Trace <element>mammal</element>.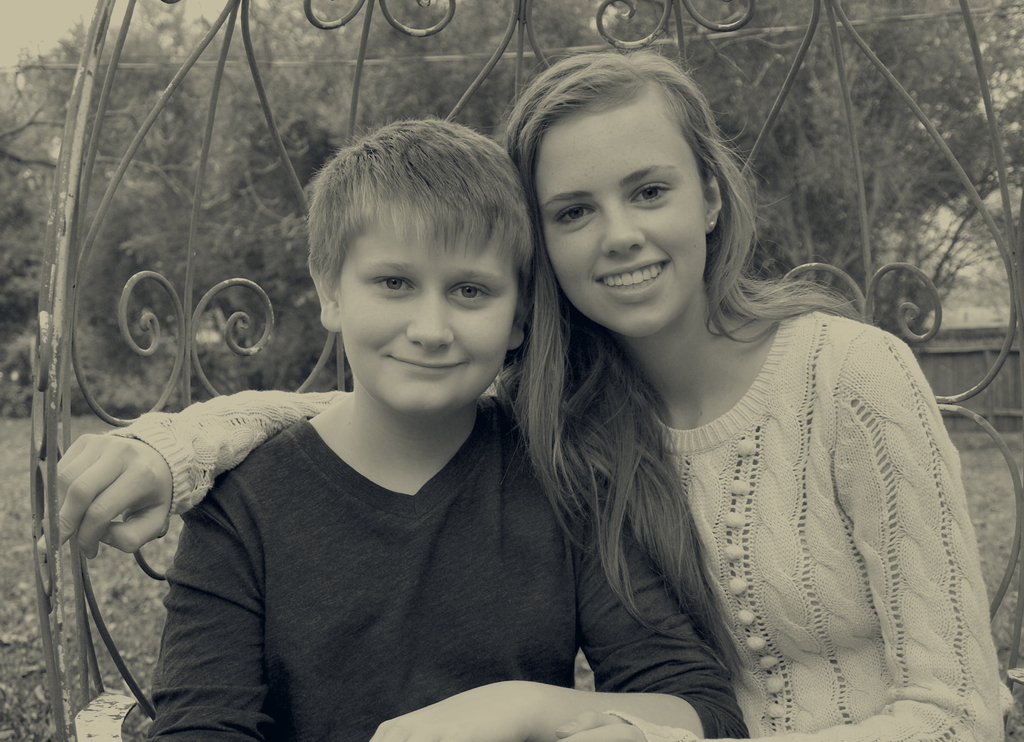
Traced to crop(33, 49, 1015, 741).
